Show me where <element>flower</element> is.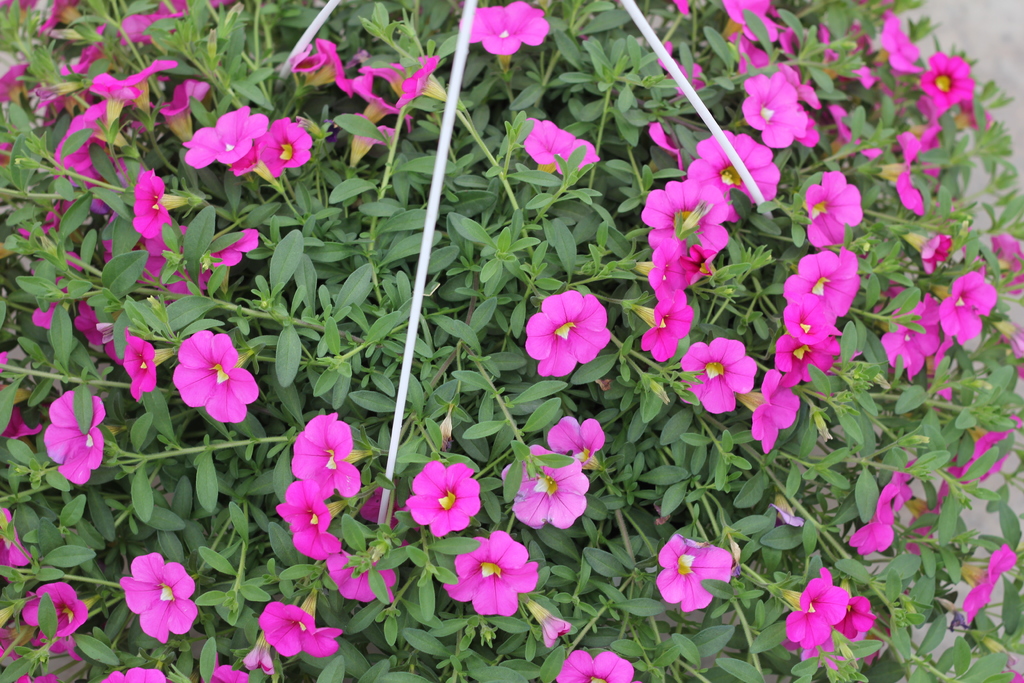
<element>flower</element> is at bbox=(942, 428, 1021, 483).
